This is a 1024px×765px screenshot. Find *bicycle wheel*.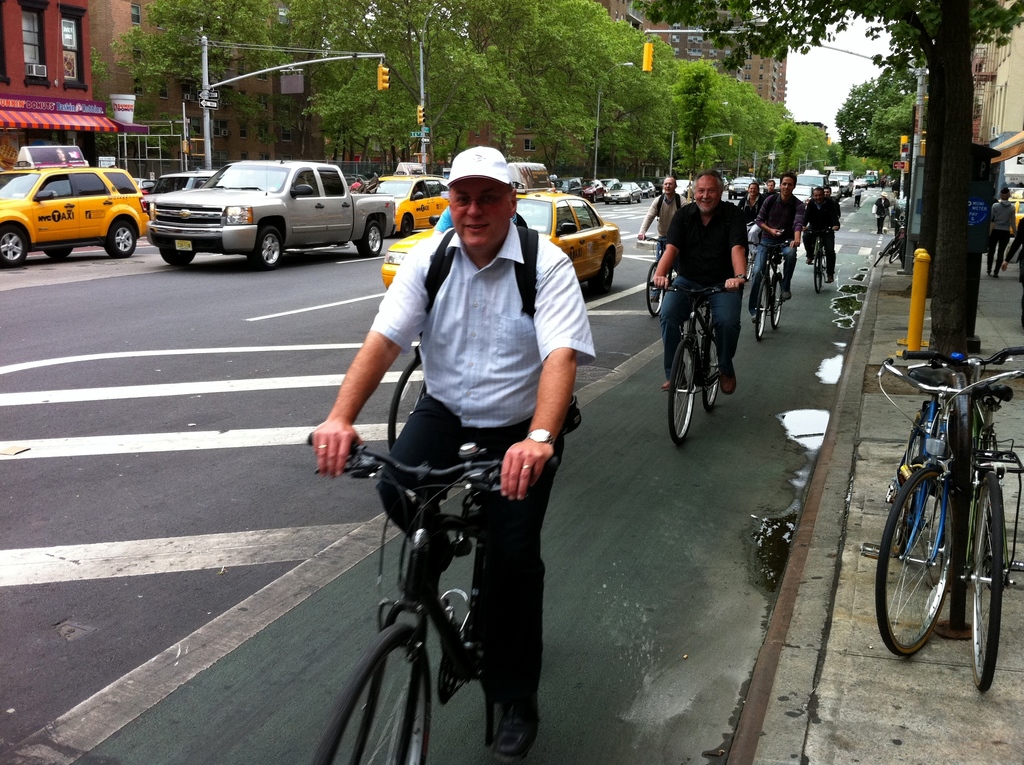
Bounding box: select_region(812, 245, 822, 291).
